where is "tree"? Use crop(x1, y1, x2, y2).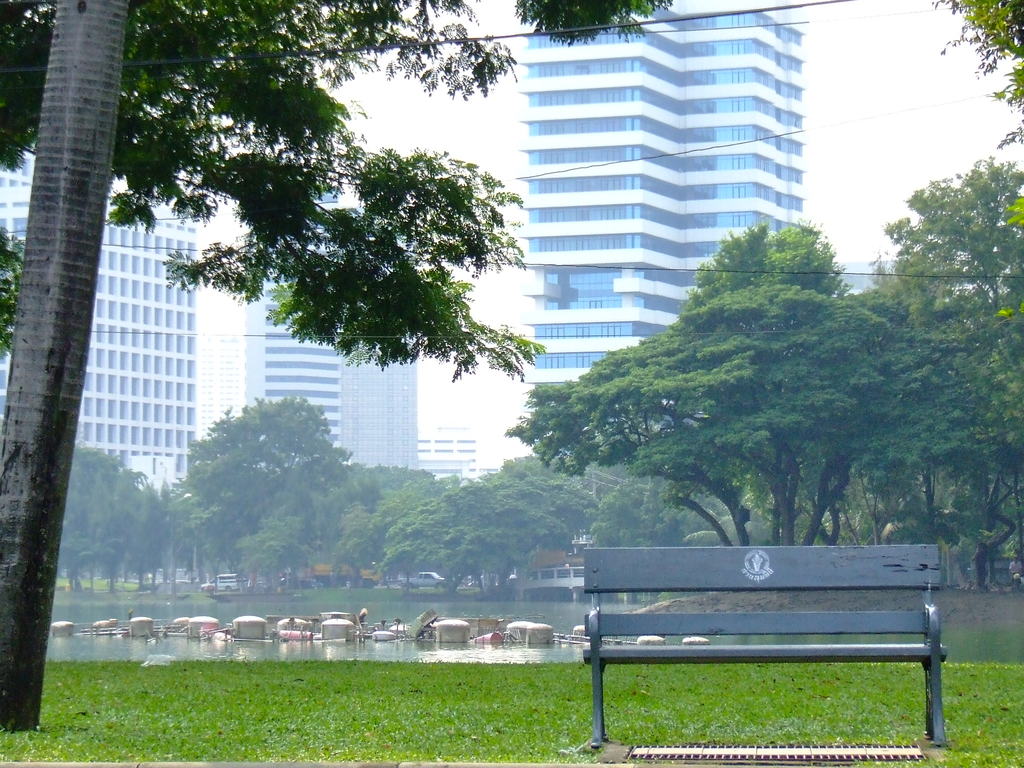
crop(512, 227, 959, 543).
